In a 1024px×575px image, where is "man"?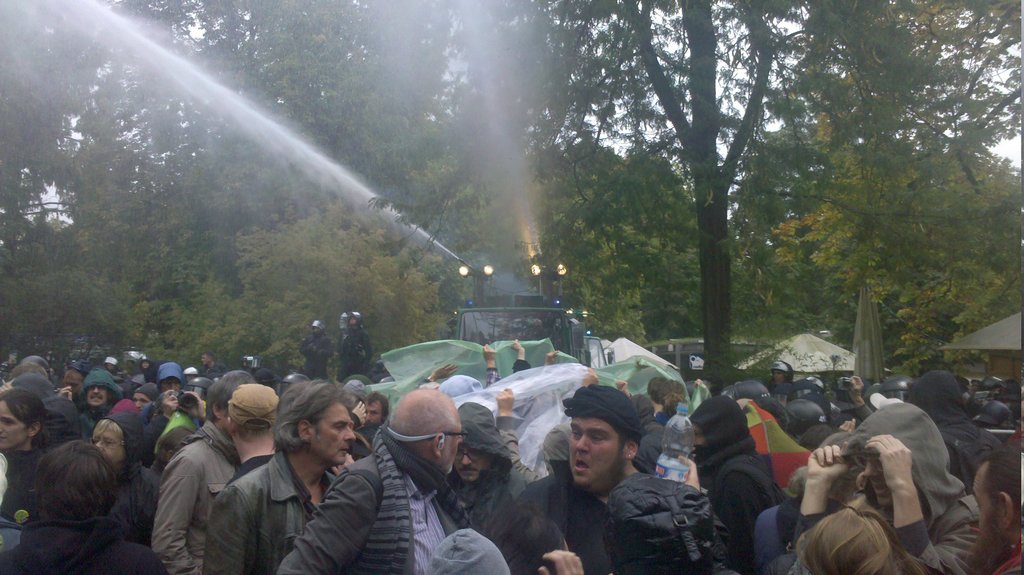
{"x1": 220, "y1": 384, "x2": 278, "y2": 492}.
